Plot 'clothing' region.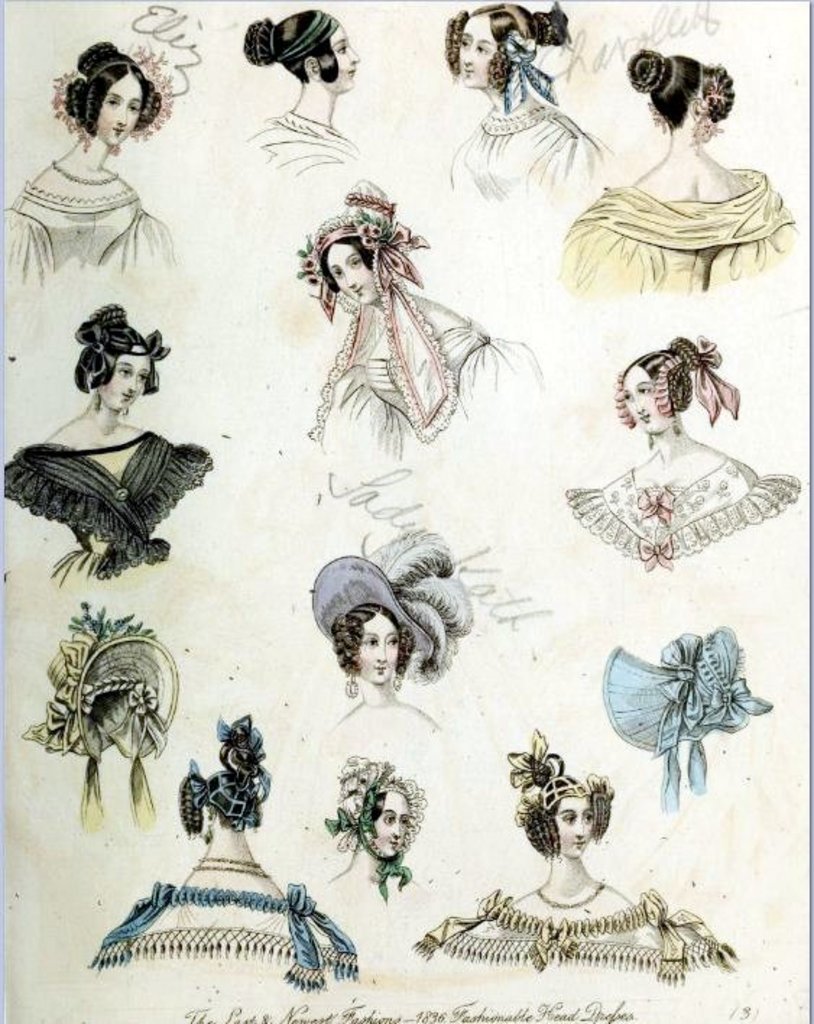
Plotted at l=322, t=700, r=444, b=743.
